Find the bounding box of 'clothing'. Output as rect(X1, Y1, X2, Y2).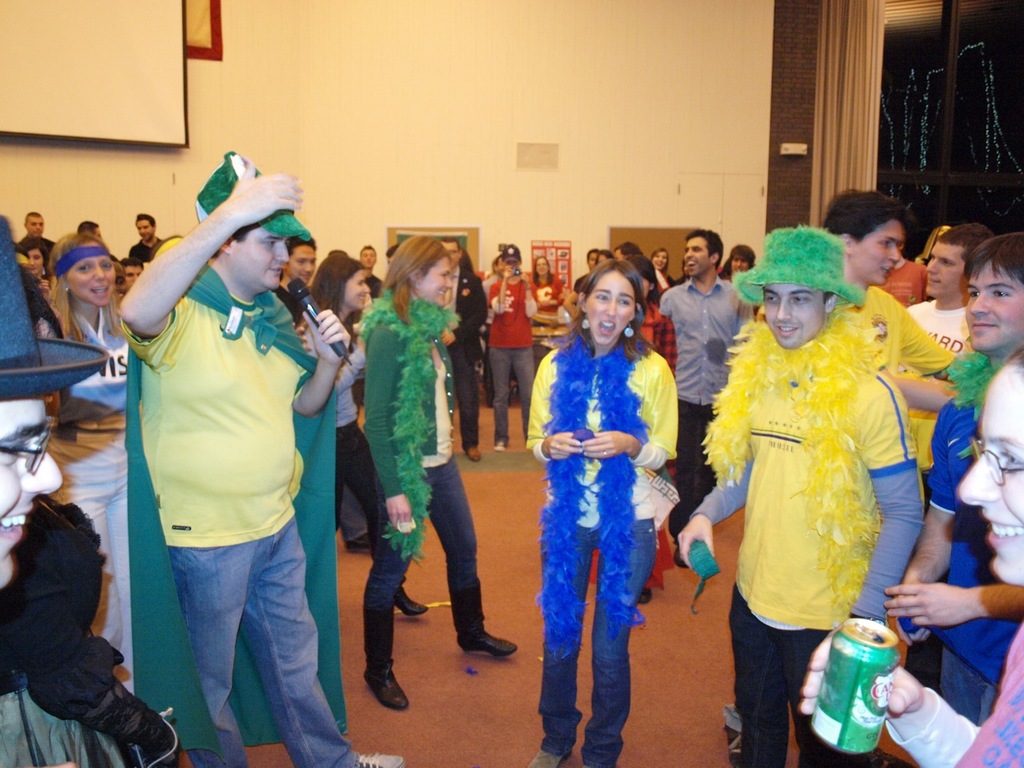
rect(907, 294, 981, 370).
